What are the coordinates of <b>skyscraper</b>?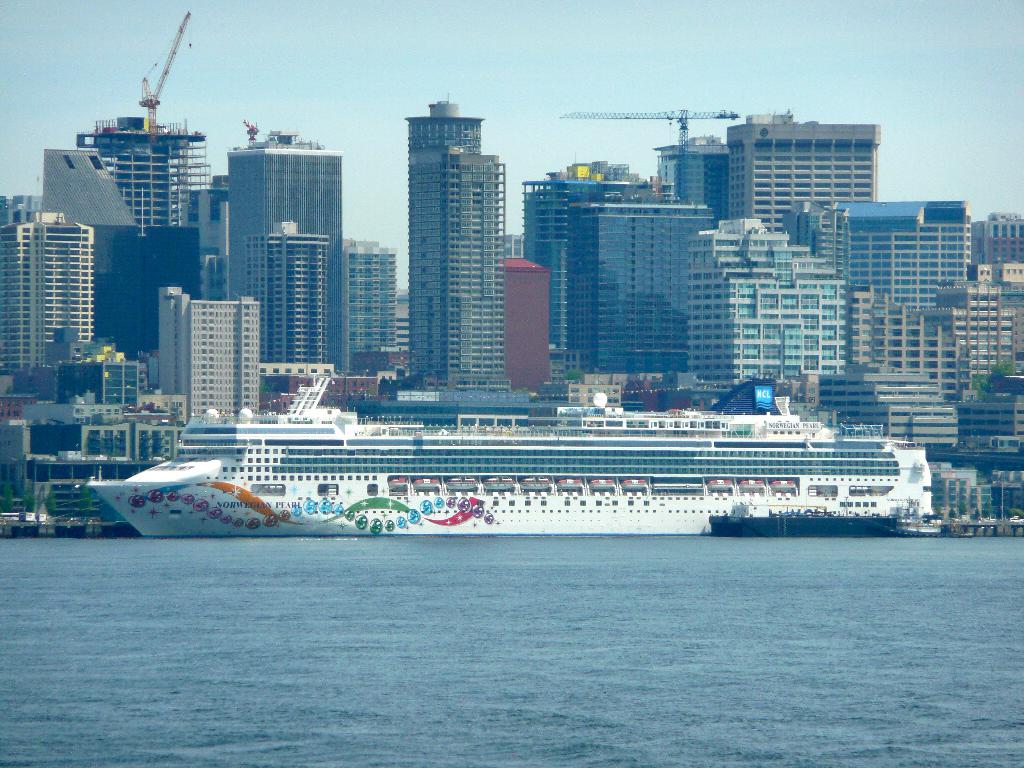
(x1=374, y1=75, x2=520, y2=403).
